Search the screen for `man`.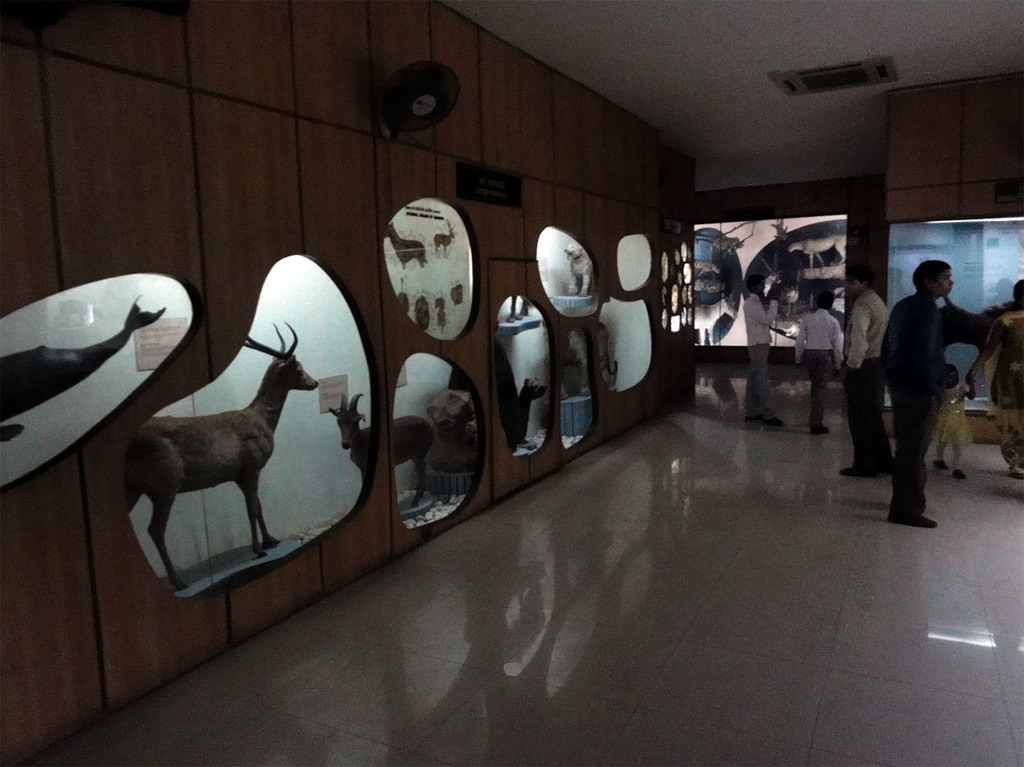
Found at box(878, 258, 952, 527).
